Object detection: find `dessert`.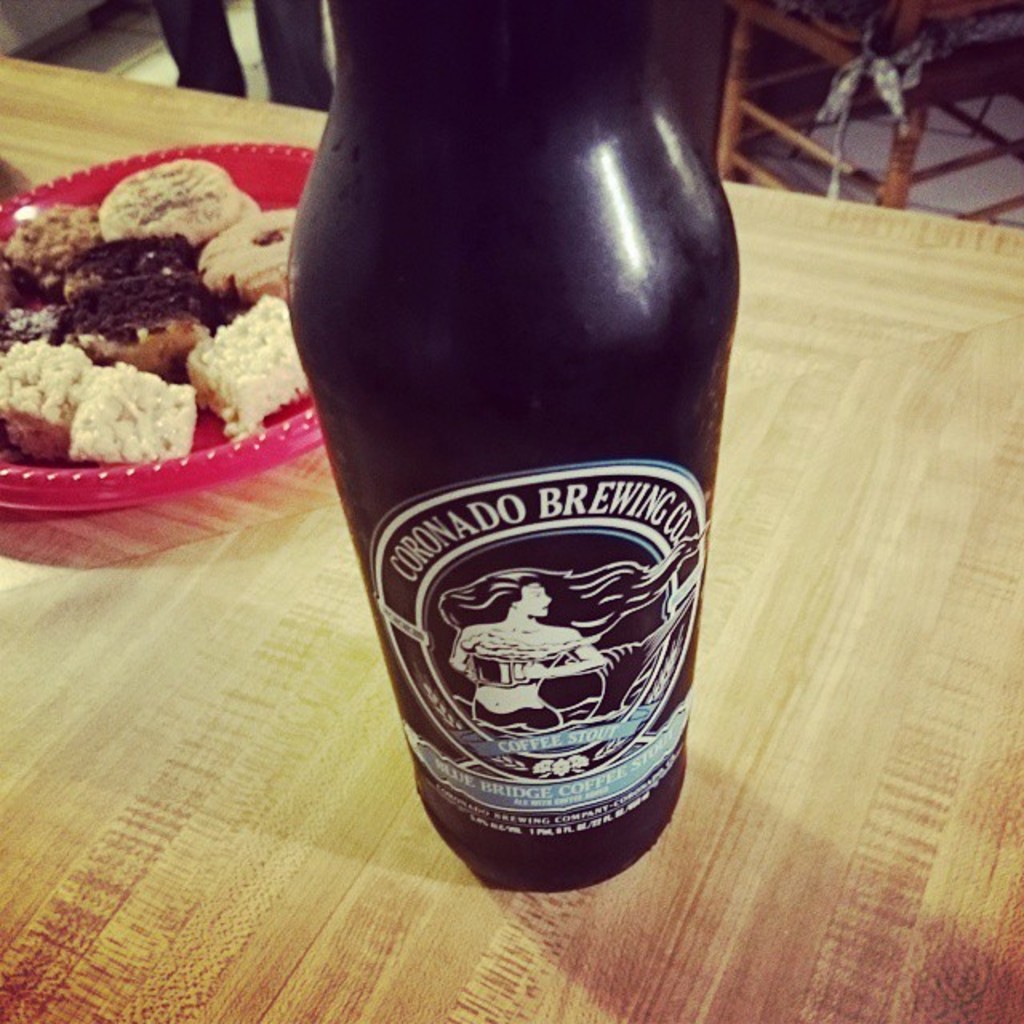
109, 149, 226, 256.
